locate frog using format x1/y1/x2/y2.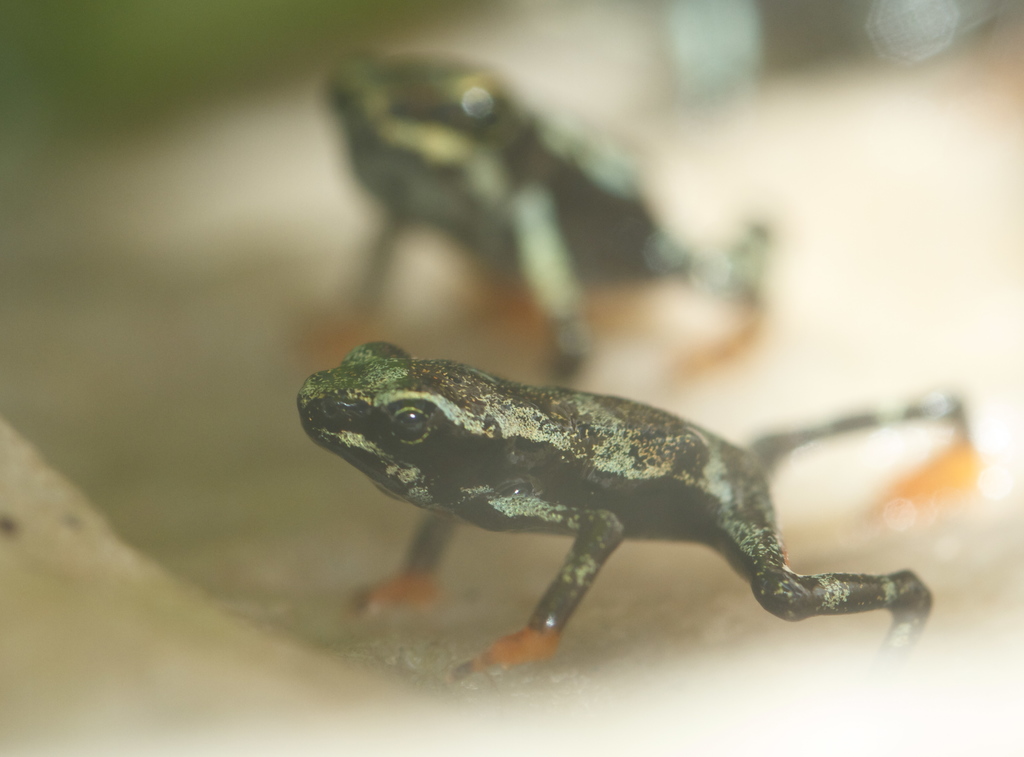
298/47/771/388.
